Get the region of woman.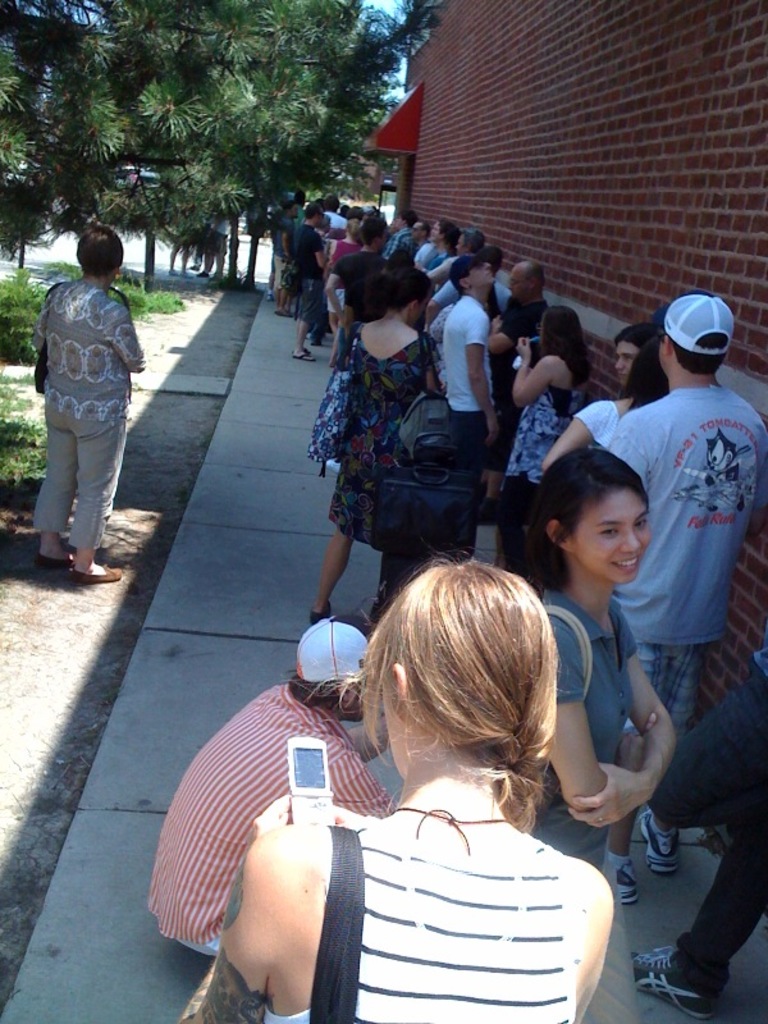
516/445/681/873.
